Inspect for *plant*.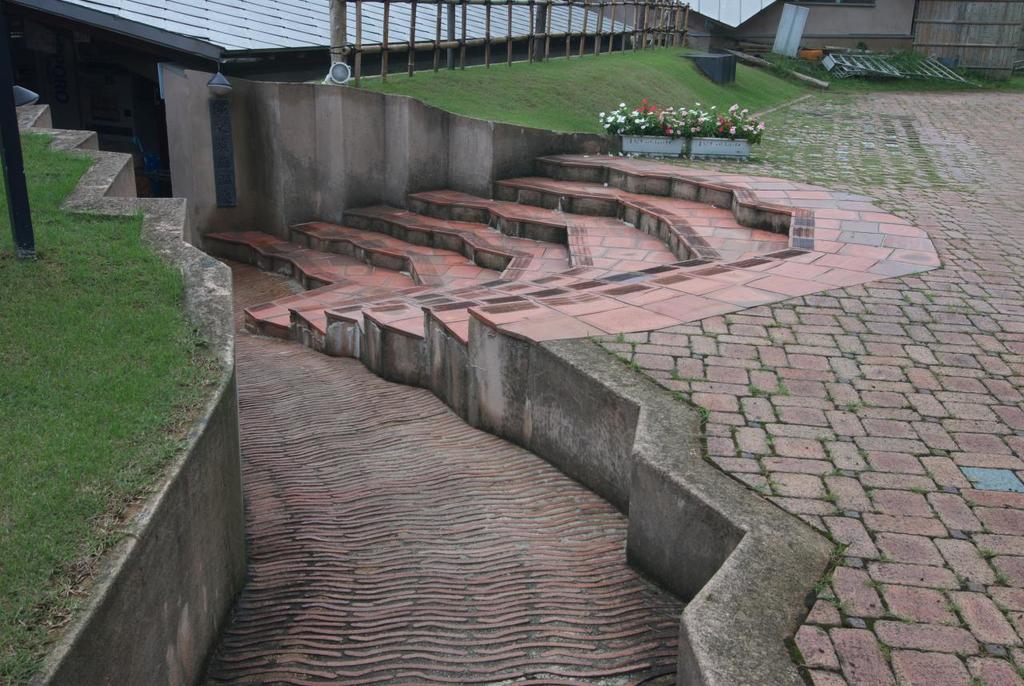
Inspection: [left=591, top=331, right=637, bottom=370].
